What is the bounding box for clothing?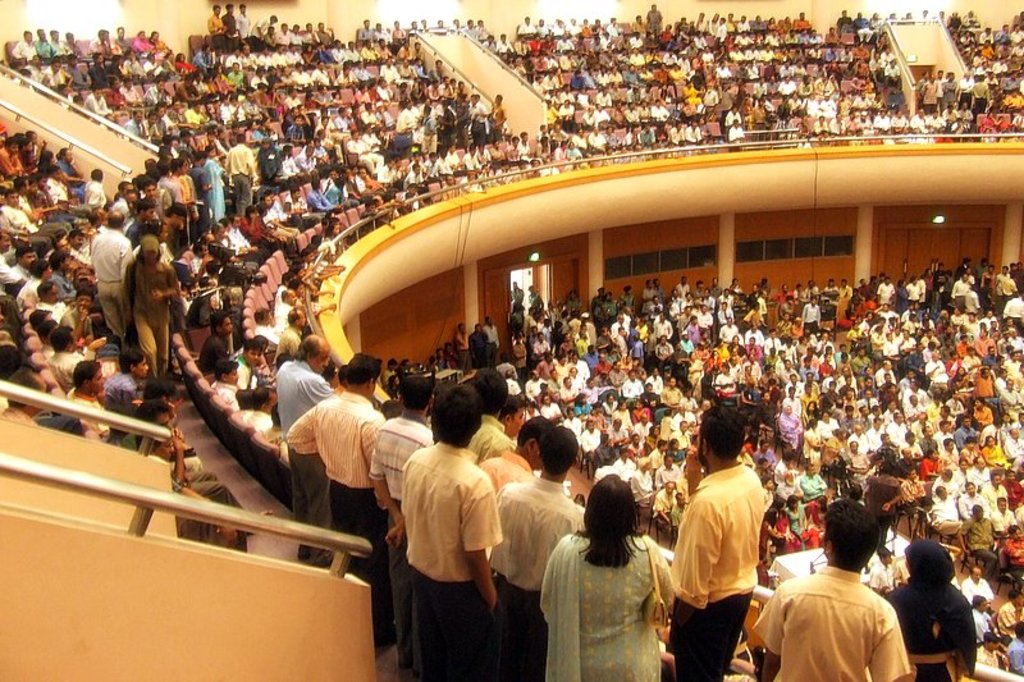
locate(462, 409, 517, 462).
